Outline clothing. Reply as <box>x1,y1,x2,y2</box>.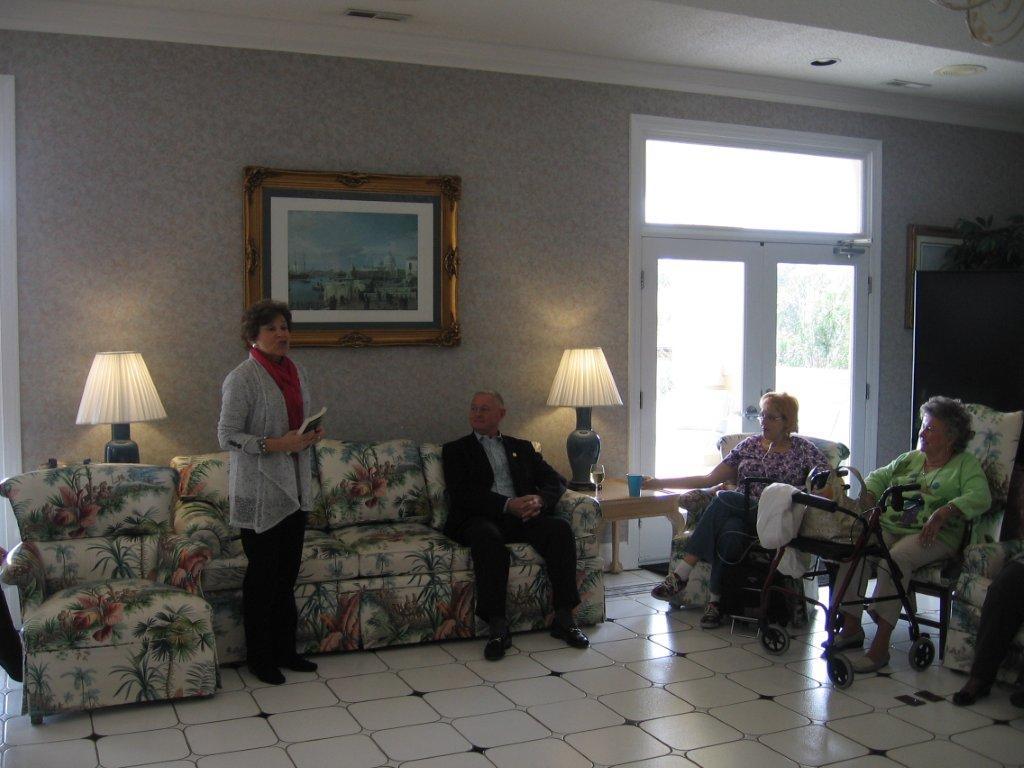
<box>827,452,993,630</box>.
